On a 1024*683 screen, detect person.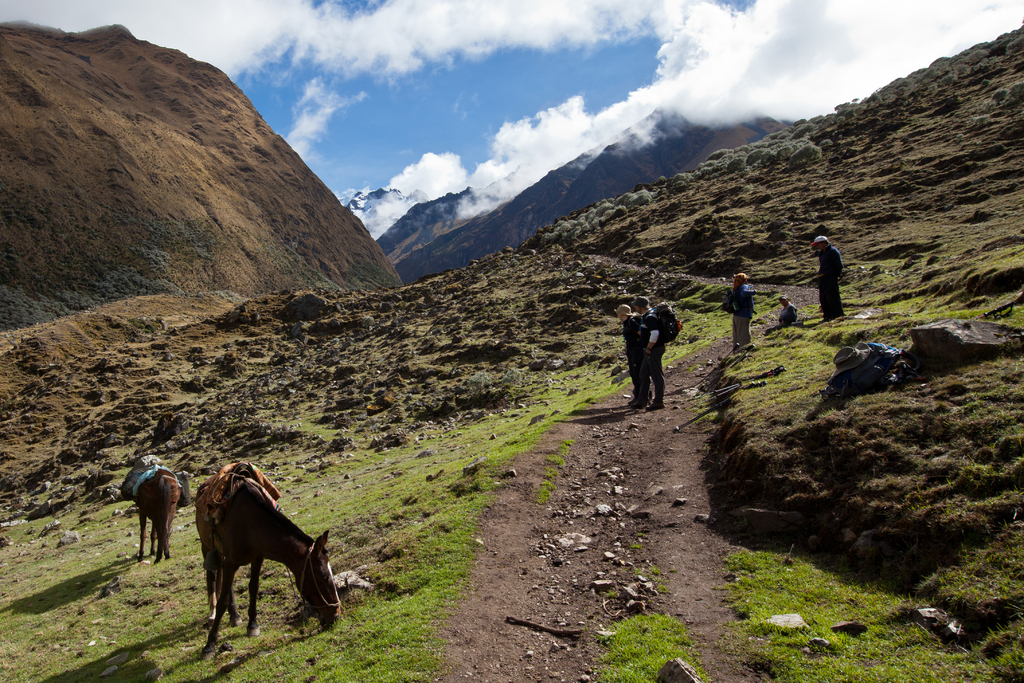
bbox=(723, 268, 749, 359).
